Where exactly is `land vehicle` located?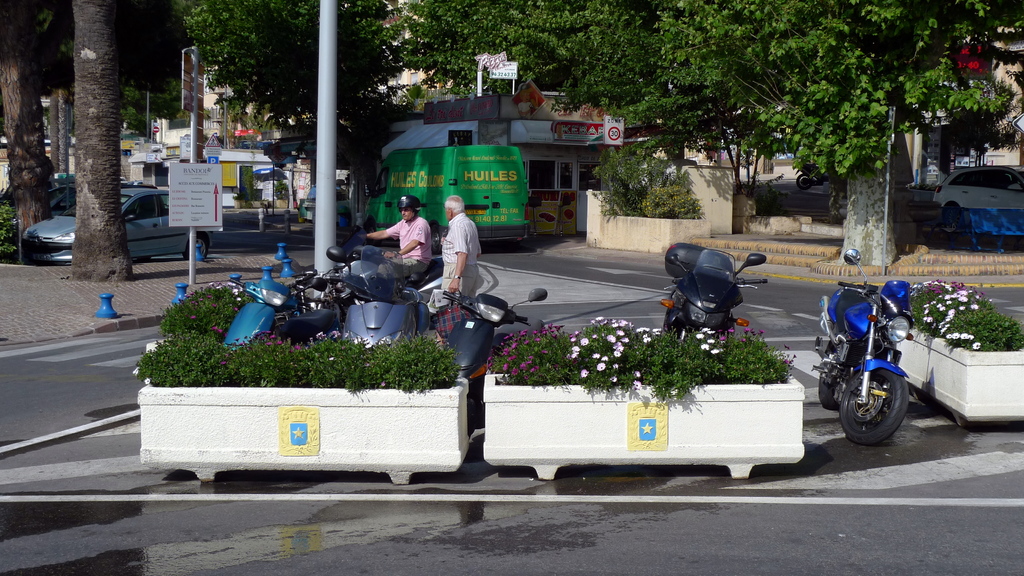
Its bounding box is detection(810, 248, 918, 448).
